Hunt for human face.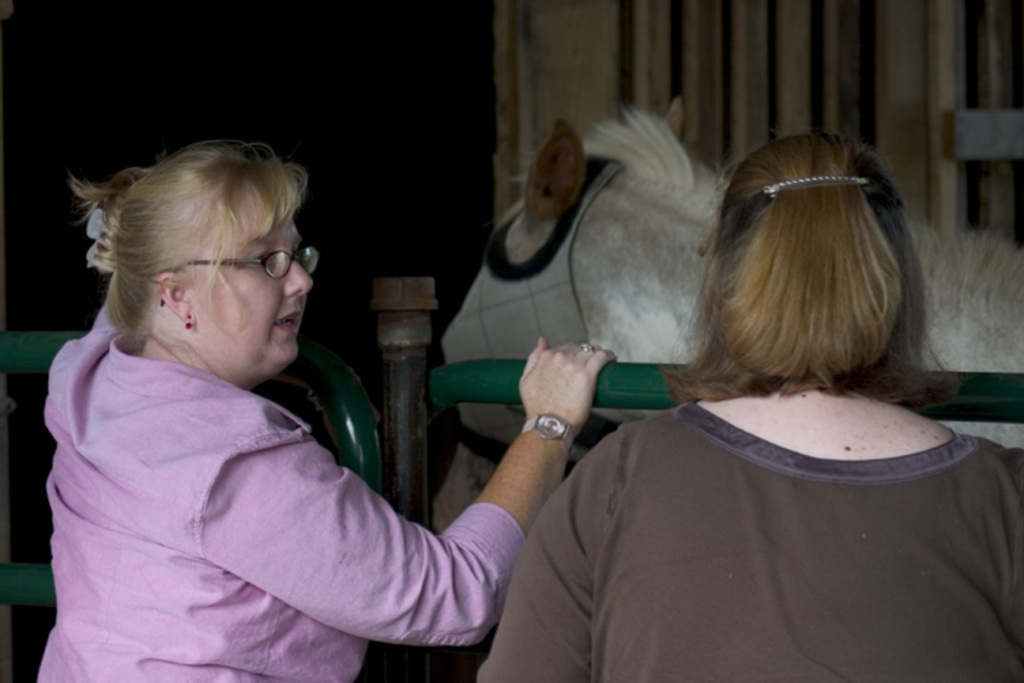
Hunted down at box(196, 184, 313, 367).
